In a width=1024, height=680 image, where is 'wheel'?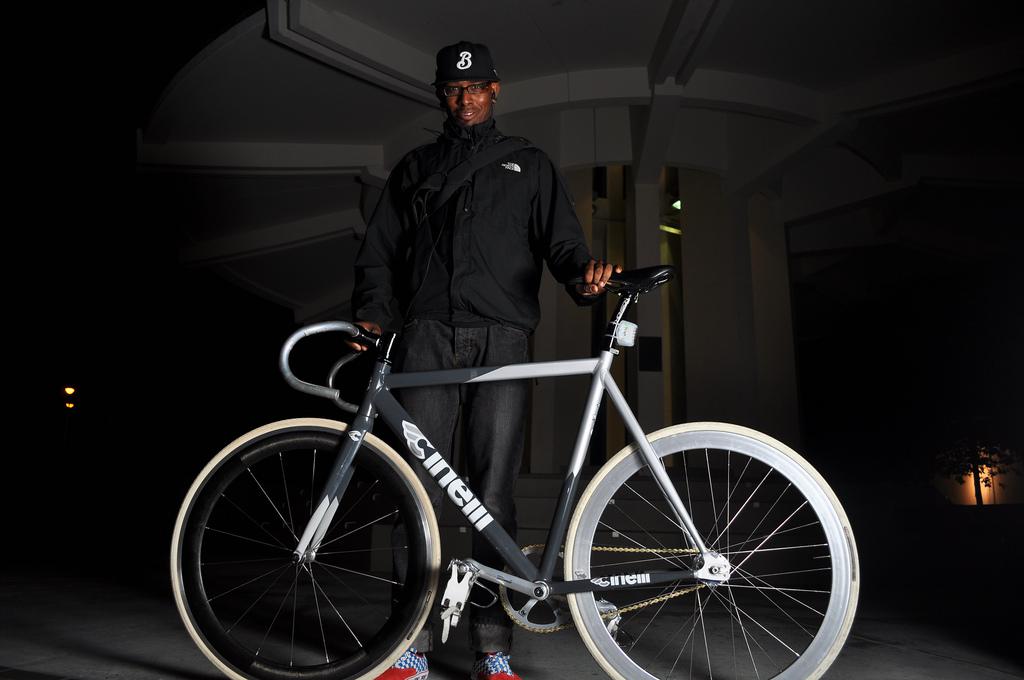
(x1=165, y1=414, x2=446, y2=679).
